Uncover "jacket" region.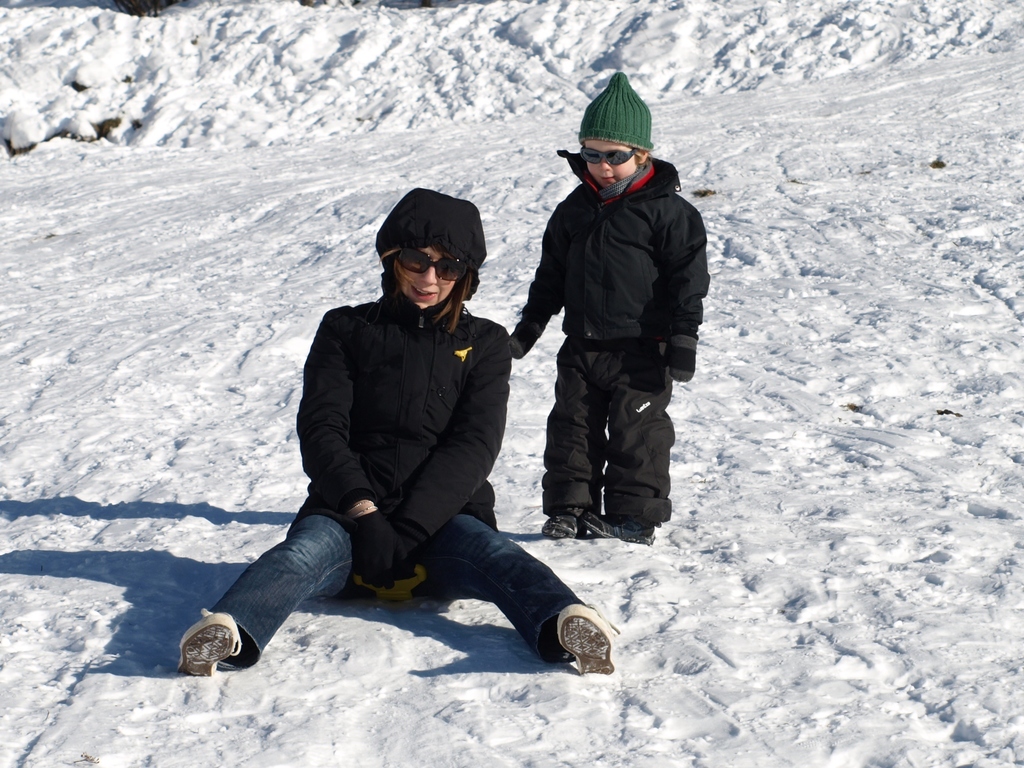
Uncovered: bbox=[529, 140, 714, 352].
